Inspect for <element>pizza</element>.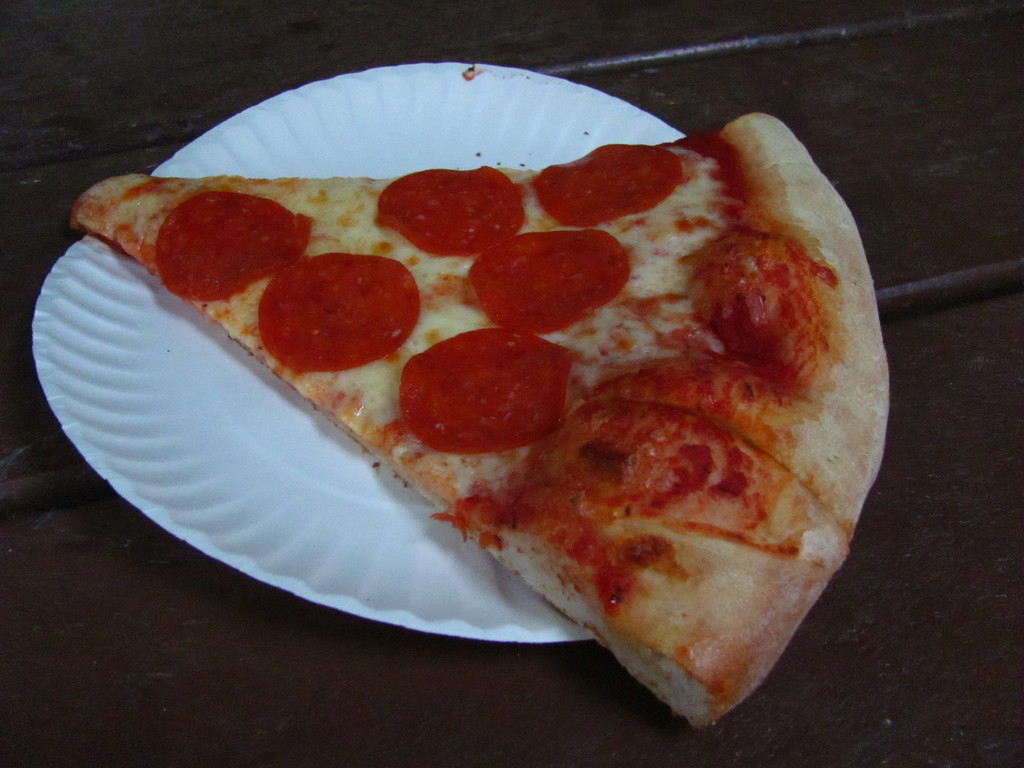
Inspection: 64 105 891 728.
